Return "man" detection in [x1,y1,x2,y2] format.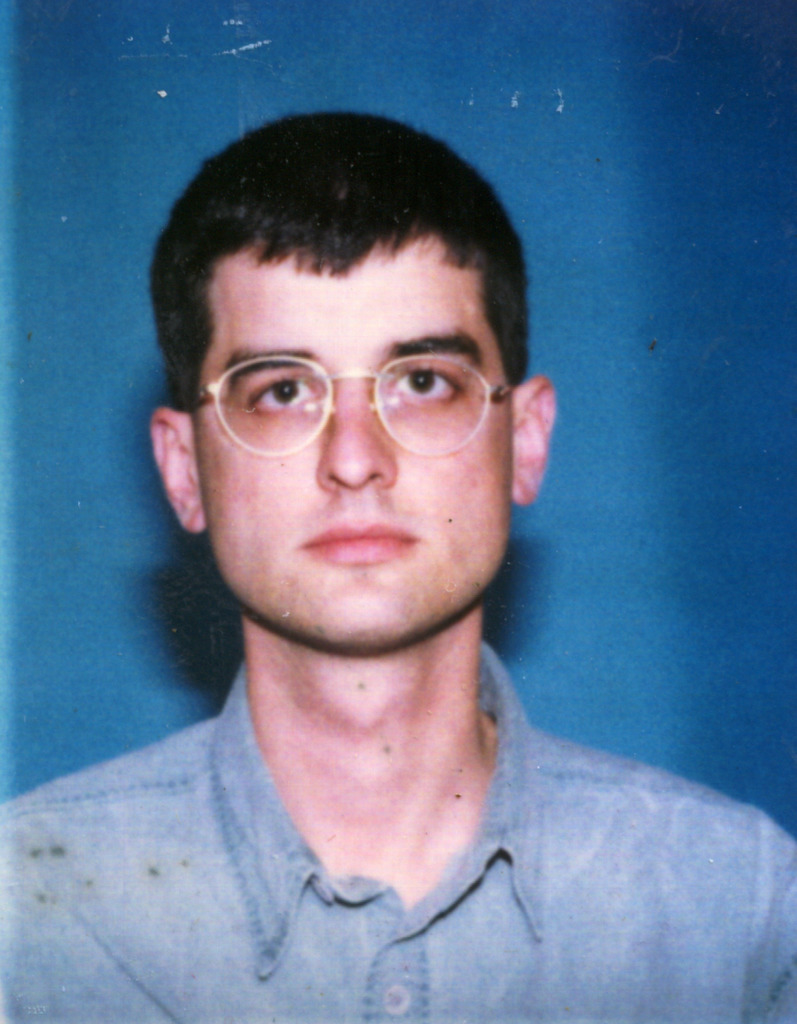
[0,106,796,1023].
